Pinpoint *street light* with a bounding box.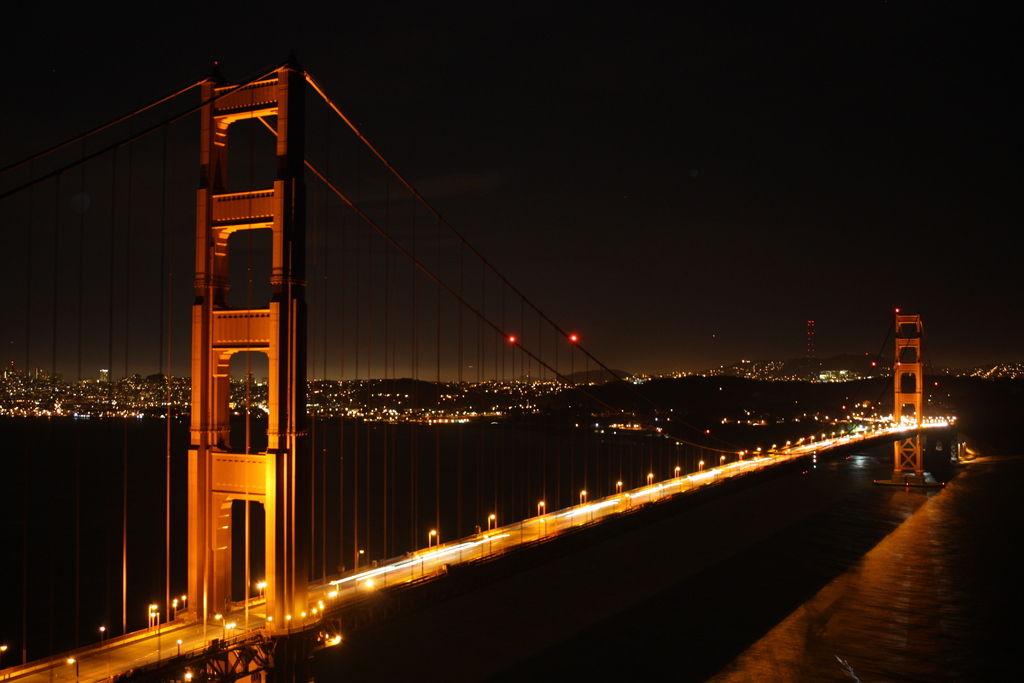
{"x1": 301, "y1": 609, "x2": 305, "y2": 633}.
